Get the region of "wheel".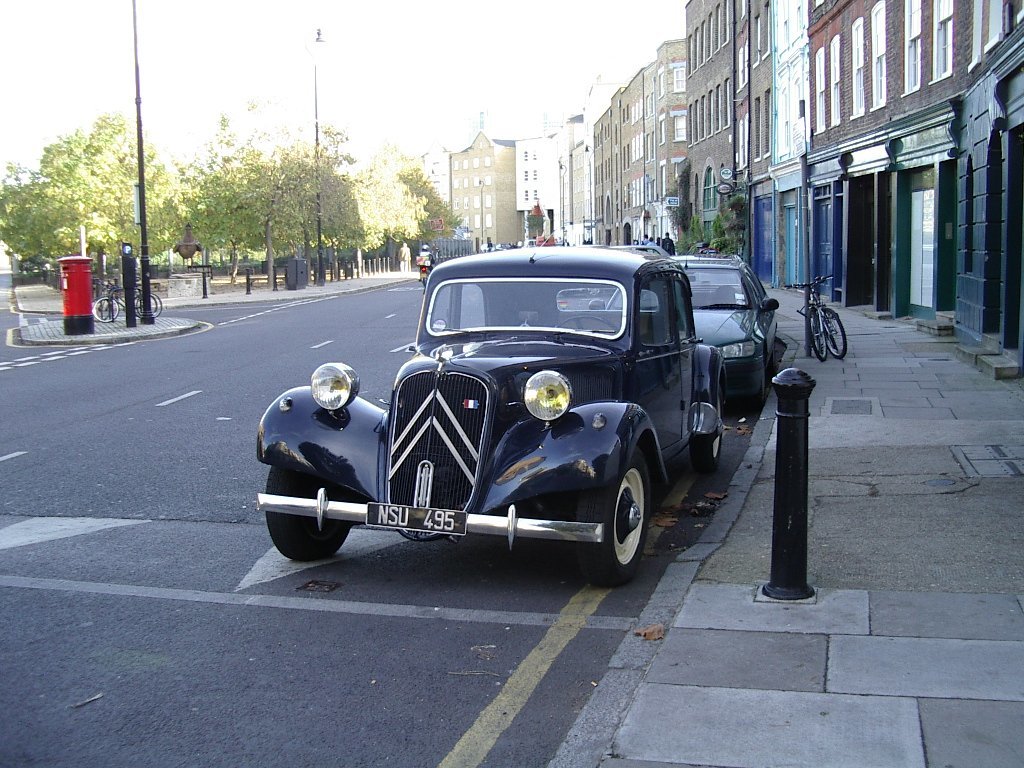
select_region(90, 297, 117, 324).
